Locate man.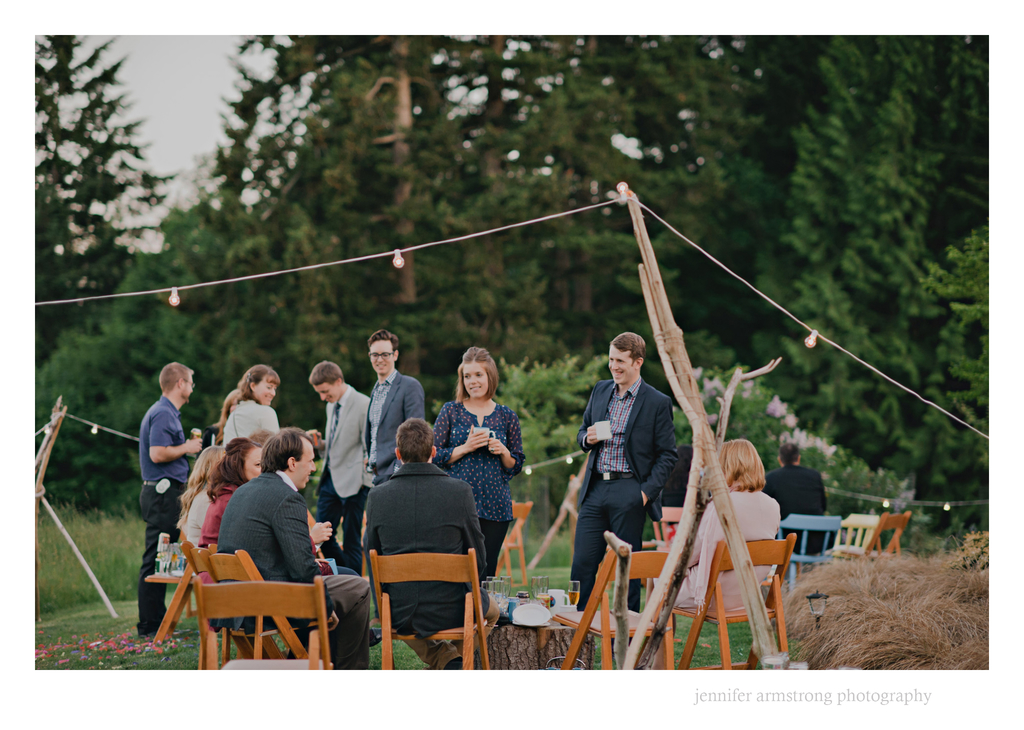
Bounding box: (309, 363, 369, 574).
